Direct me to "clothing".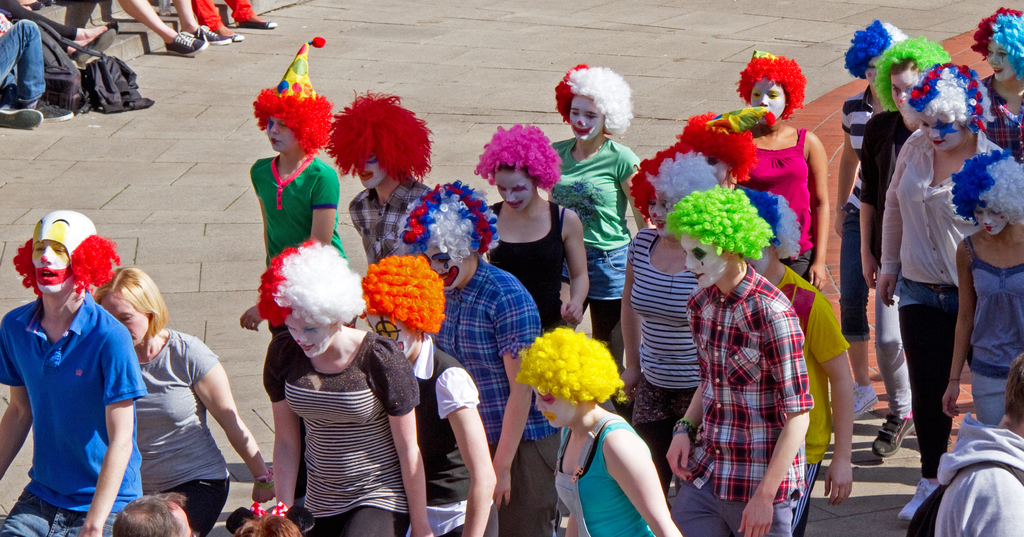
Direction: [0, 15, 51, 113].
